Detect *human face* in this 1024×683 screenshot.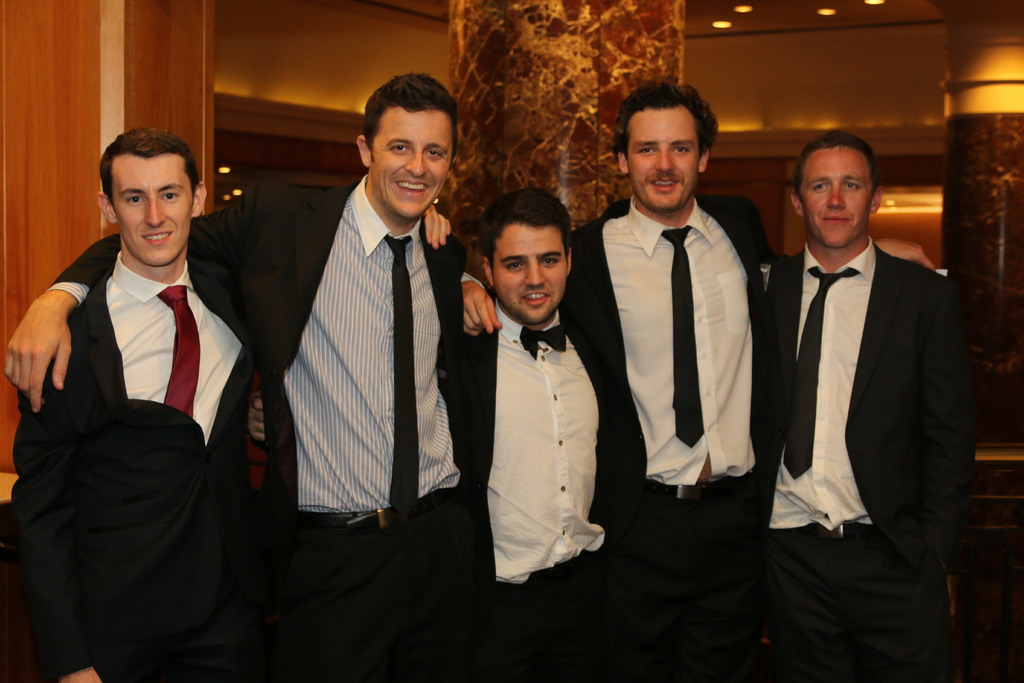
Detection: [x1=492, y1=220, x2=568, y2=319].
